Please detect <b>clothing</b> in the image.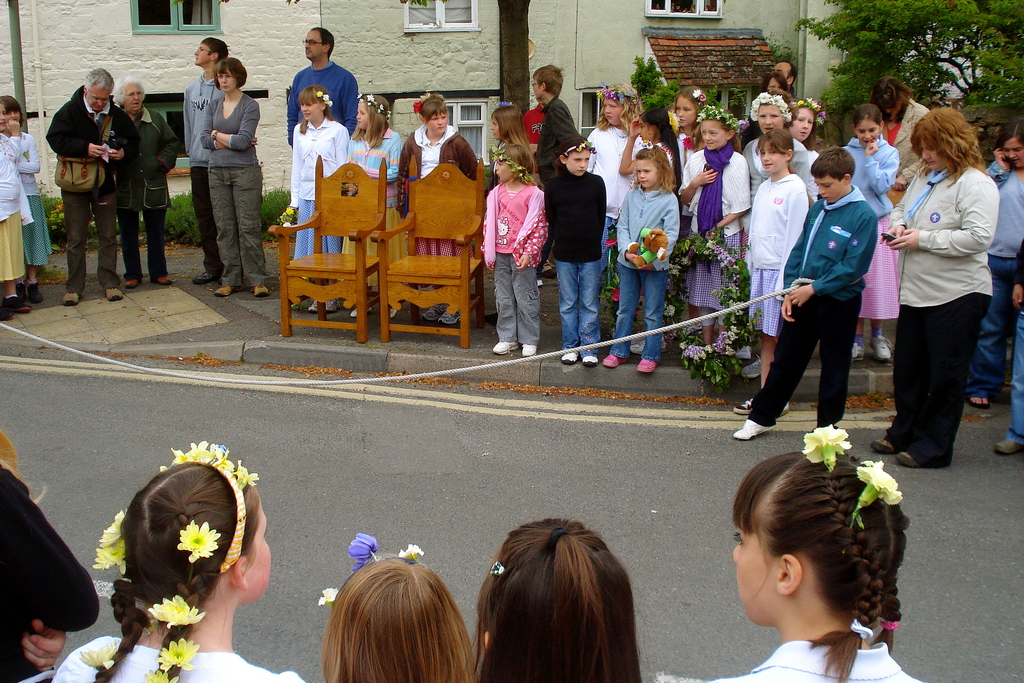
bbox=(0, 136, 37, 290).
